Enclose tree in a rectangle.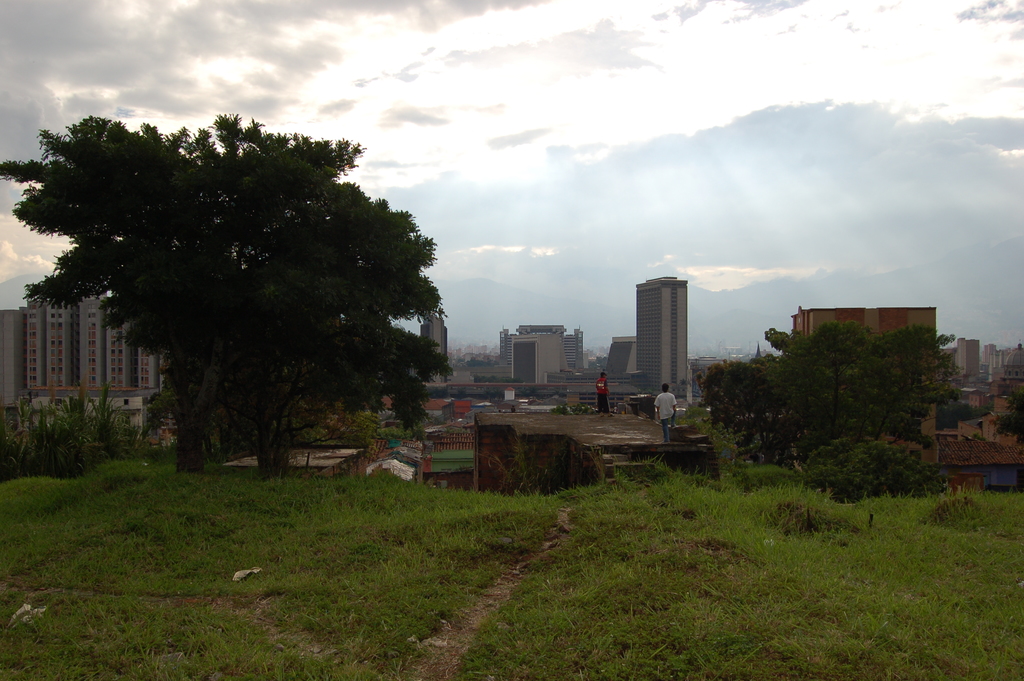
rect(698, 355, 806, 466).
